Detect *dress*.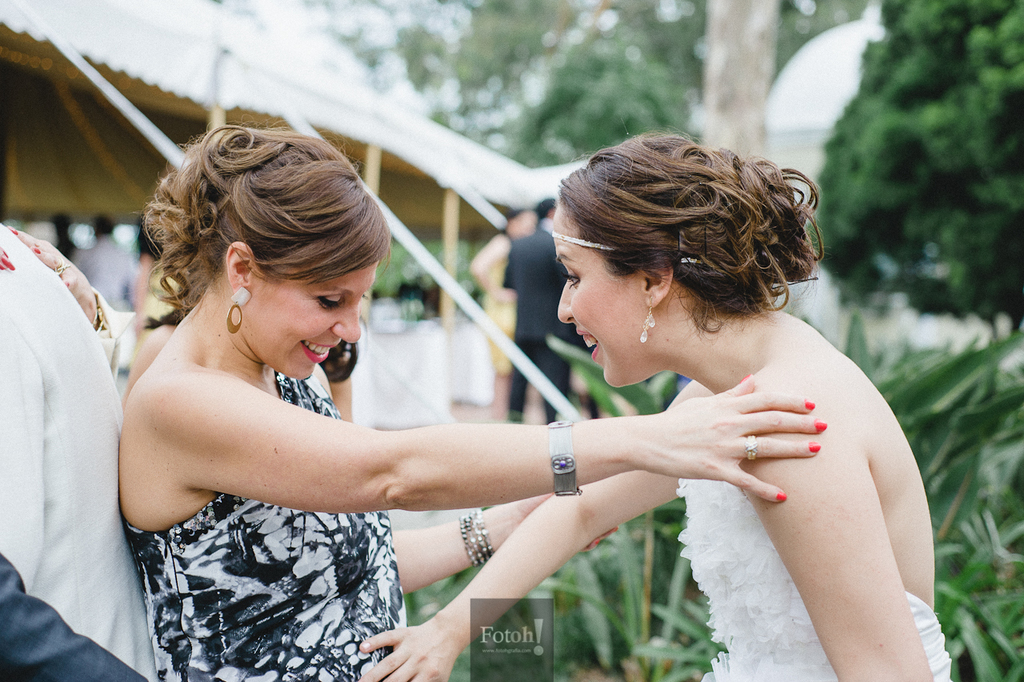
Detected at (118, 370, 406, 681).
